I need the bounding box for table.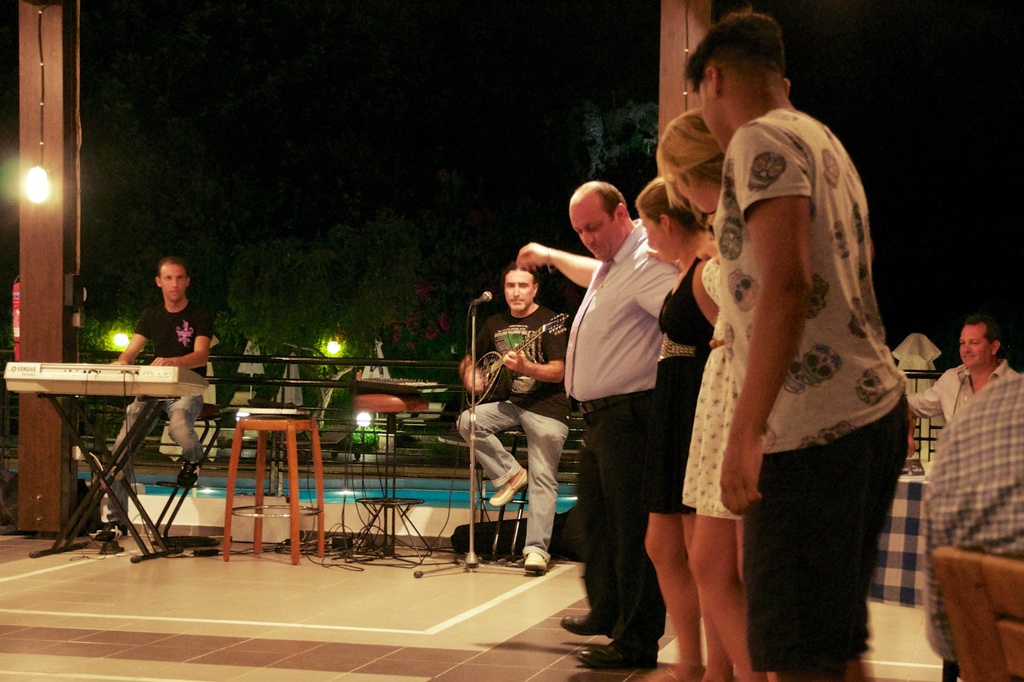
Here it is: [left=337, top=379, right=440, bottom=560].
